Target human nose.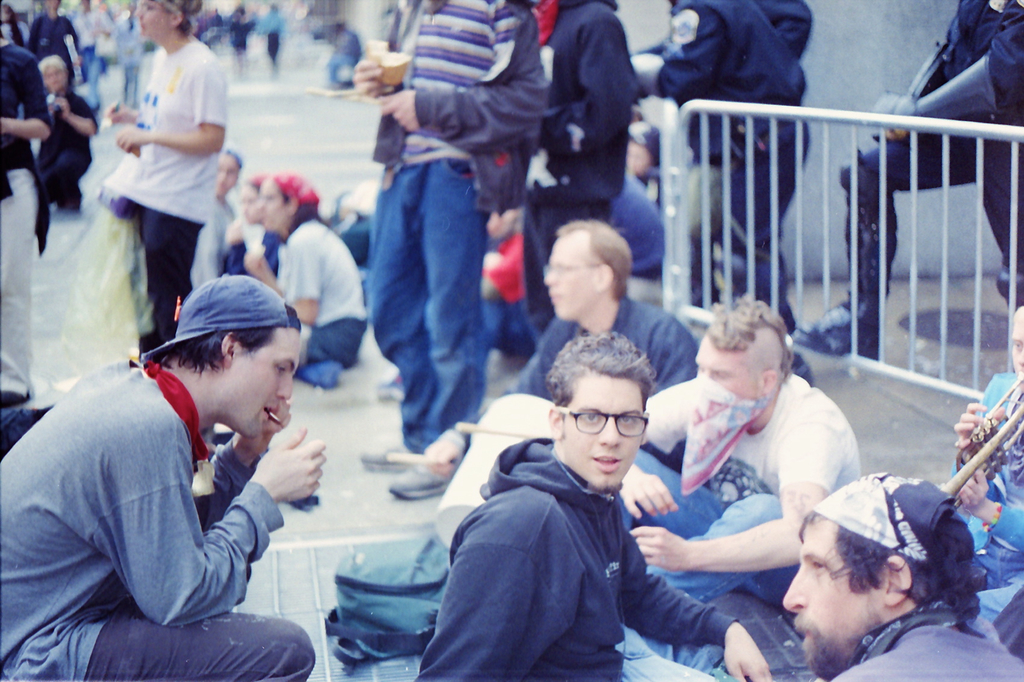
Target region: 698/365/710/377.
